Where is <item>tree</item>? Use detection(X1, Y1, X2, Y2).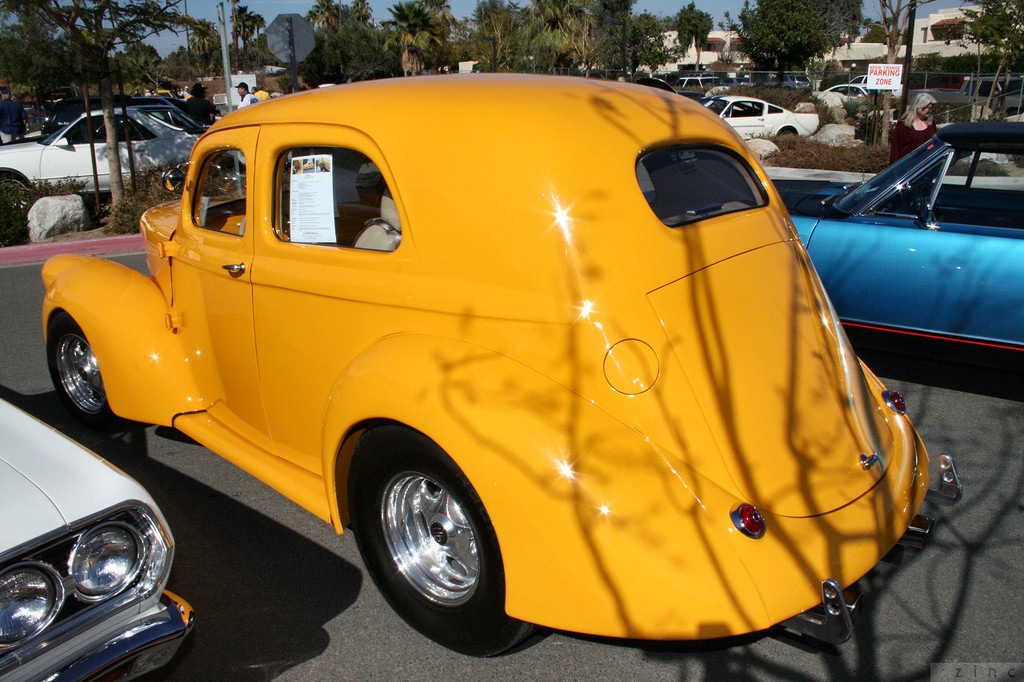
detection(285, 0, 389, 101).
